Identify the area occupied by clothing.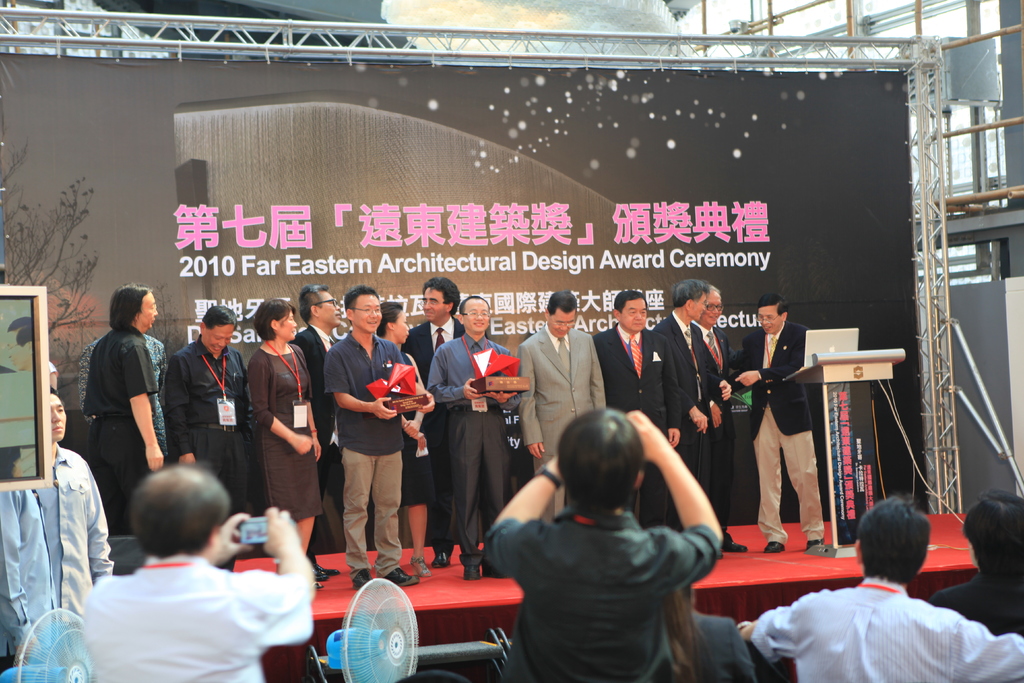
Area: region(376, 332, 435, 513).
